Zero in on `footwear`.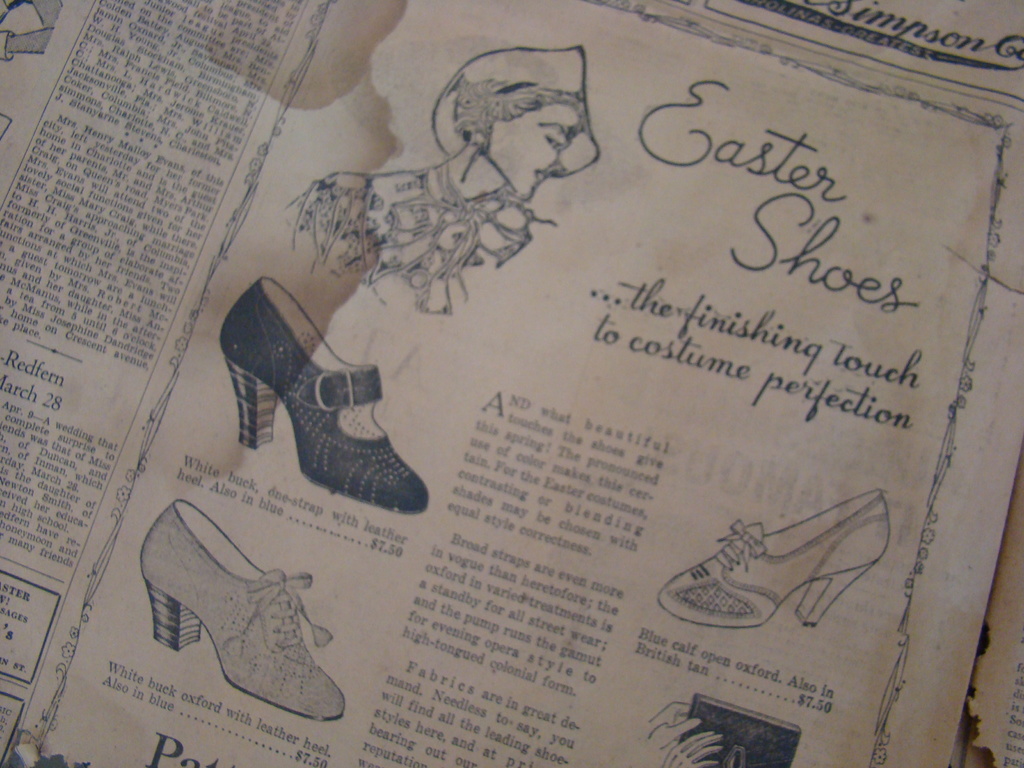
Zeroed in: x1=138, y1=499, x2=346, y2=718.
